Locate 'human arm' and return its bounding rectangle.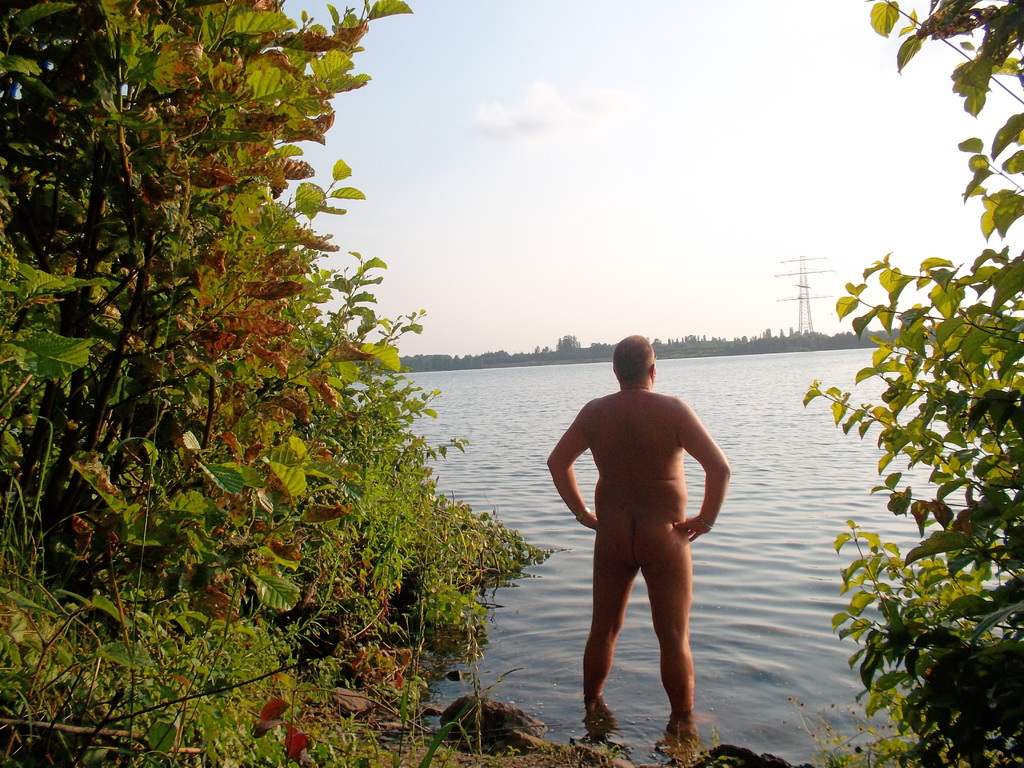
(668,396,737,541).
